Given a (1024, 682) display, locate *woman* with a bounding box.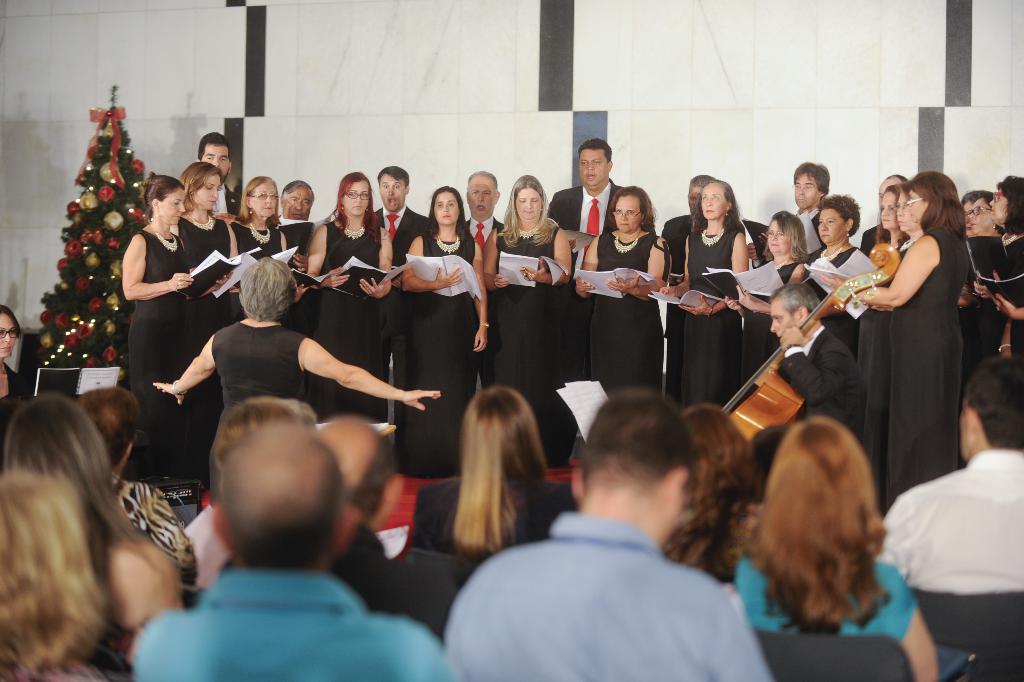
Located: [661,407,754,579].
